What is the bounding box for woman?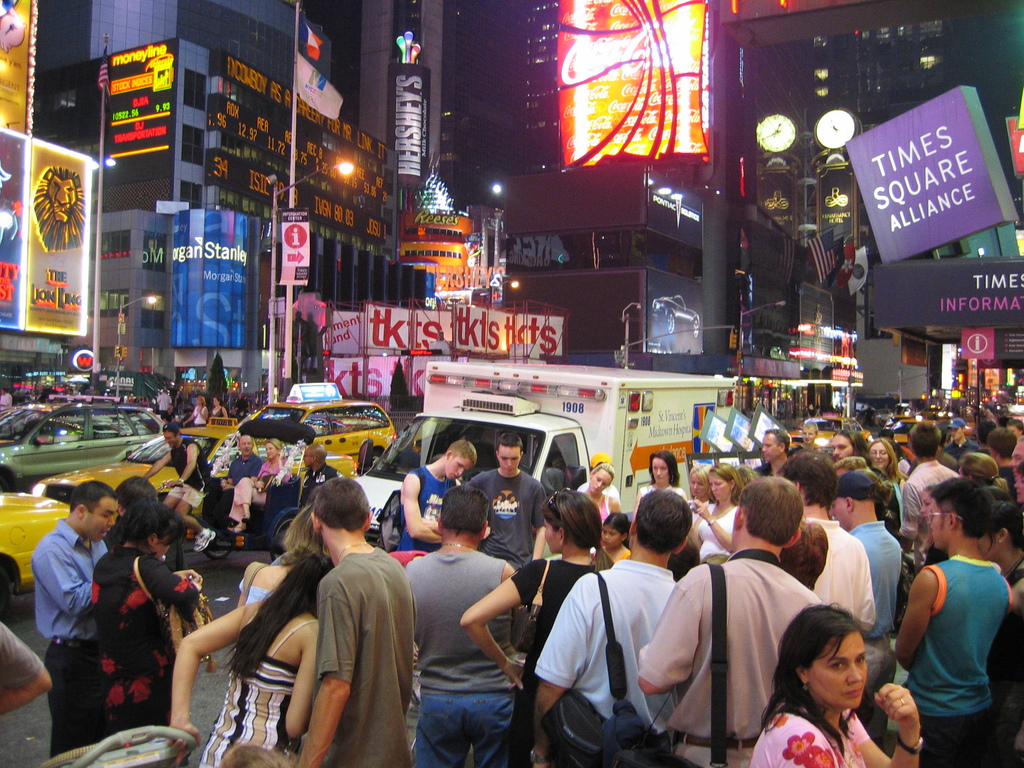
{"left": 690, "top": 460, "right": 743, "bottom": 562}.
